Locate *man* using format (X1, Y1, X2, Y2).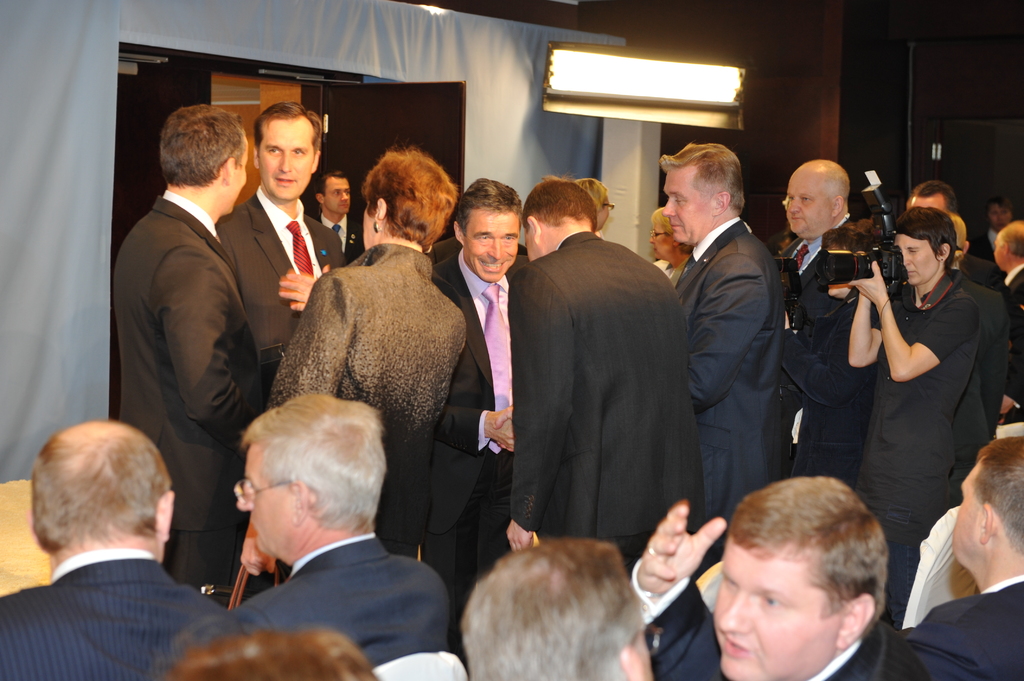
(463, 536, 660, 680).
